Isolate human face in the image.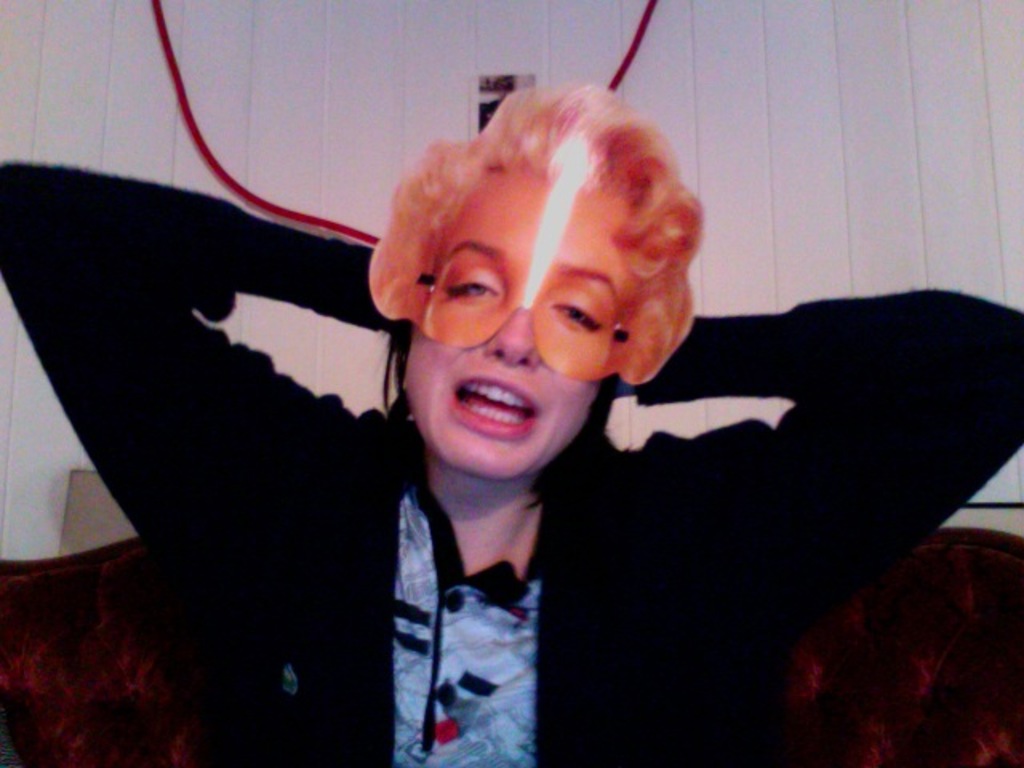
Isolated region: x1=398, y1=171, x2=629, y2=477.
